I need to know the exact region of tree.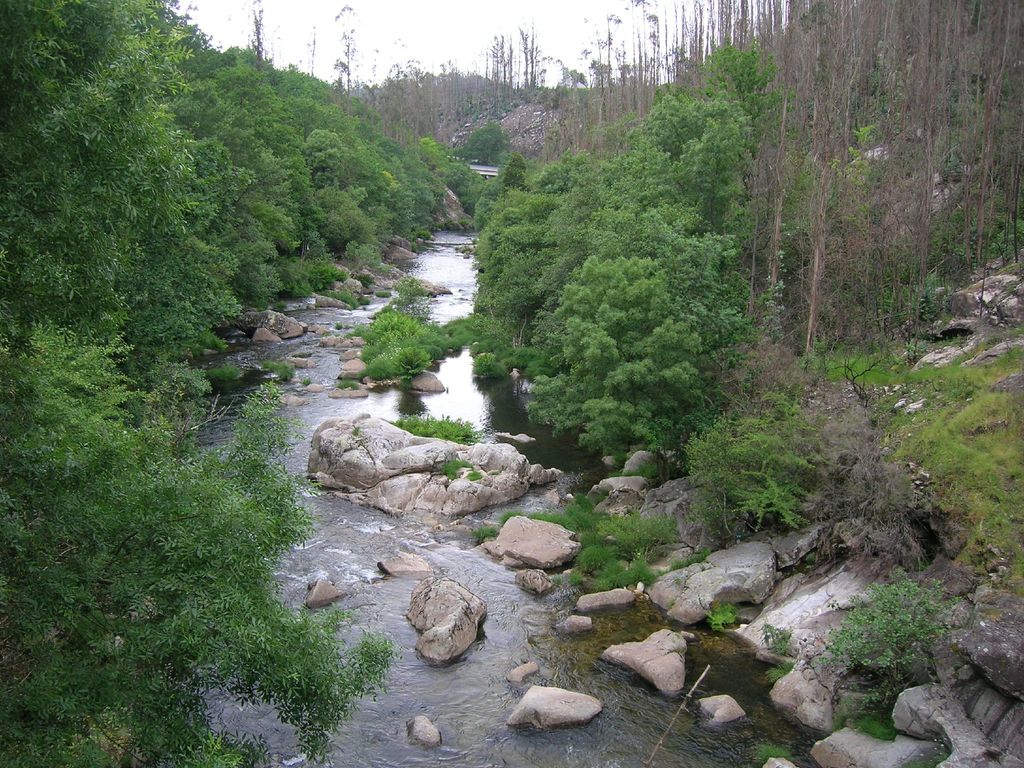
Region: box(479, 0, 1023, 713).
